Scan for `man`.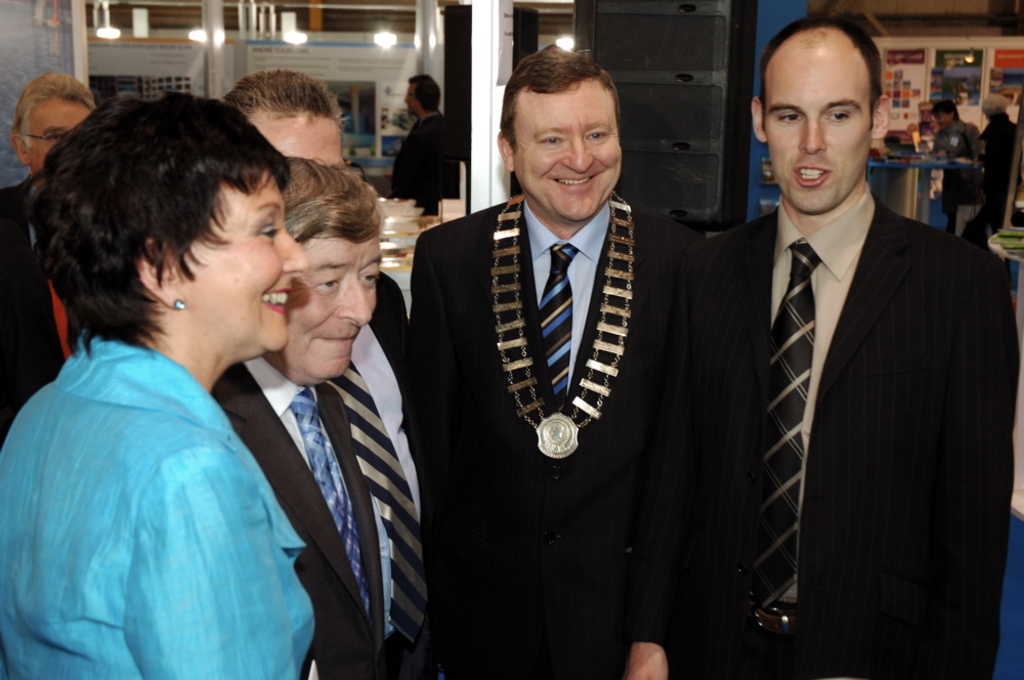
Scan result: {"left": 221, "top": 69, "right": 419, "bottom": 676}.
